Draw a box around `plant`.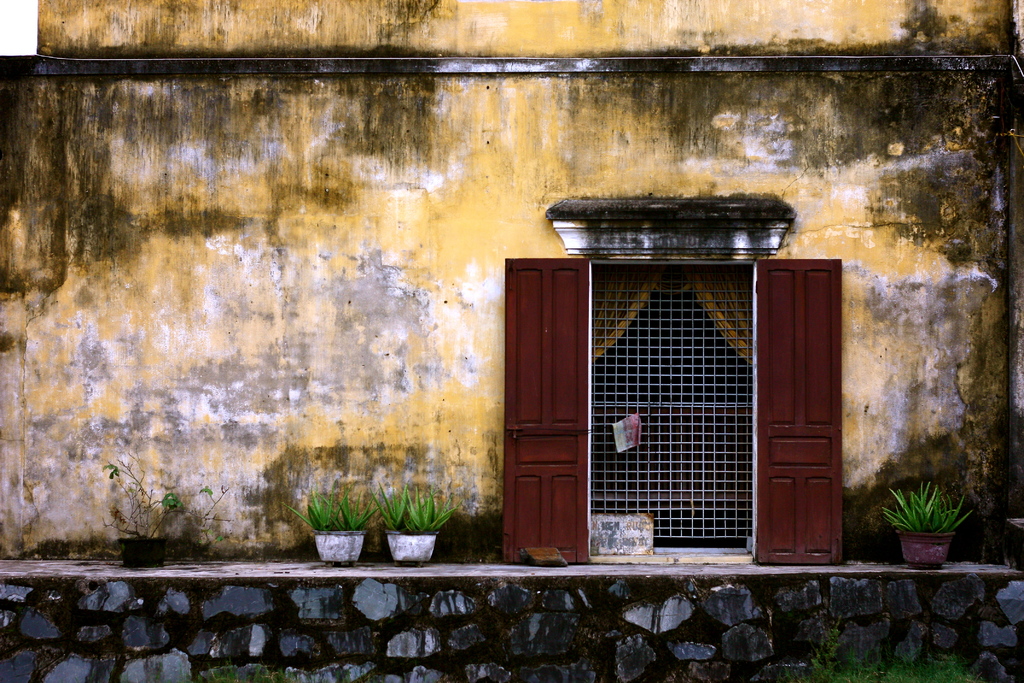
x1=364, y1=479, x2=406, y2=531.
